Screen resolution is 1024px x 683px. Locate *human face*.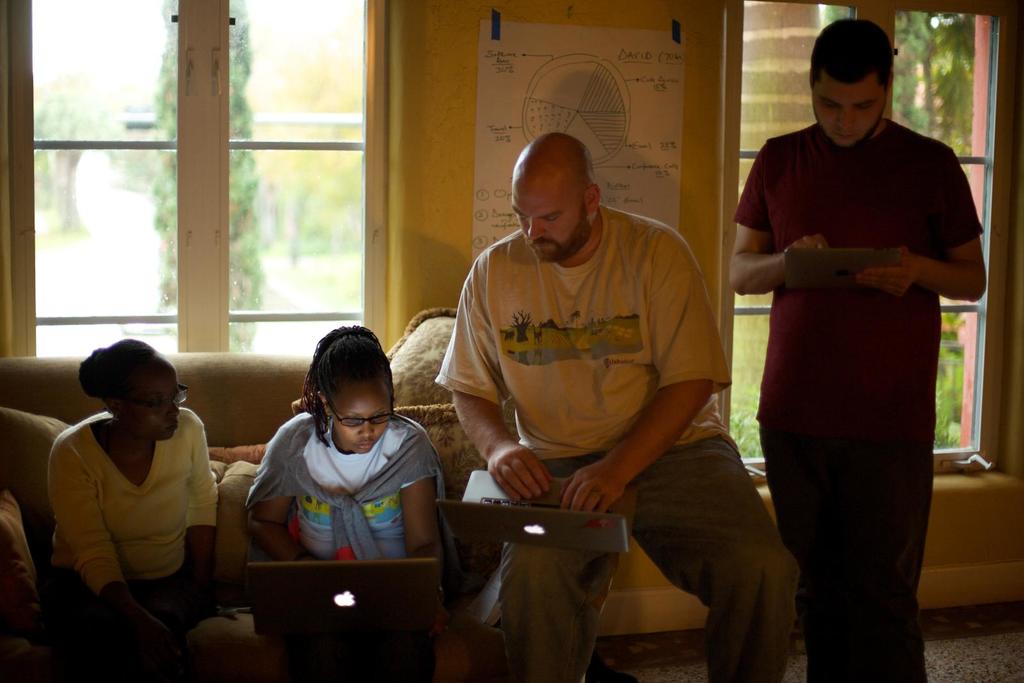
crop(810, 76, 886, 152).
